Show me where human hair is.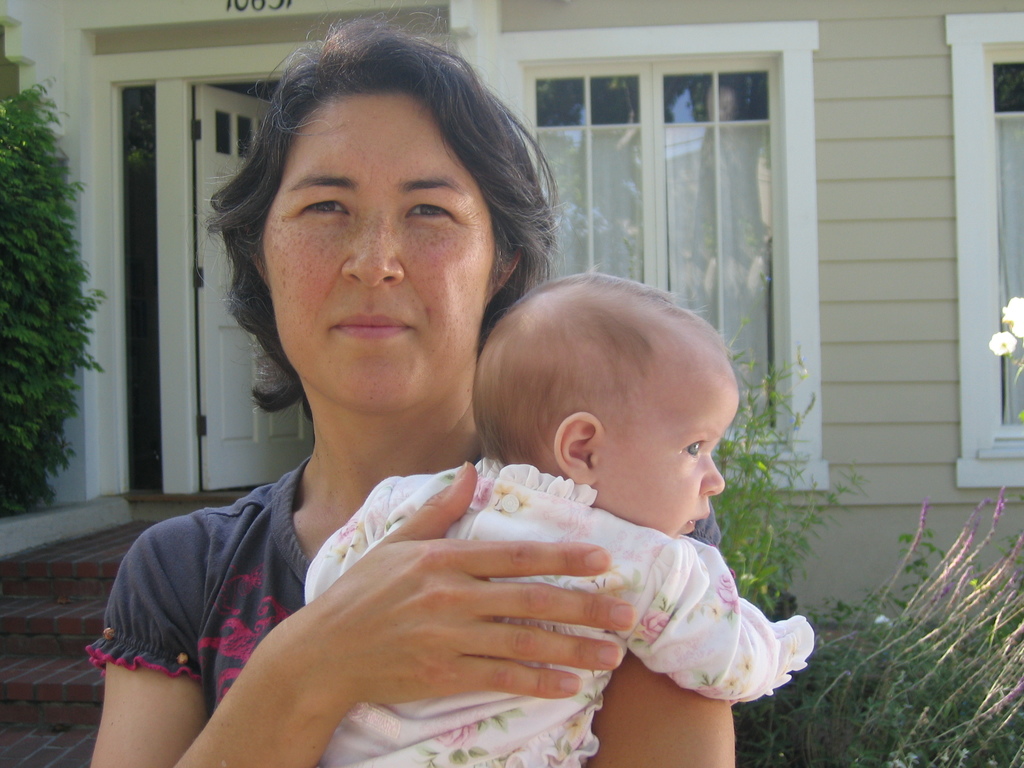
human hair is at (x1=470, y1=266, x2=733, y2=465).
